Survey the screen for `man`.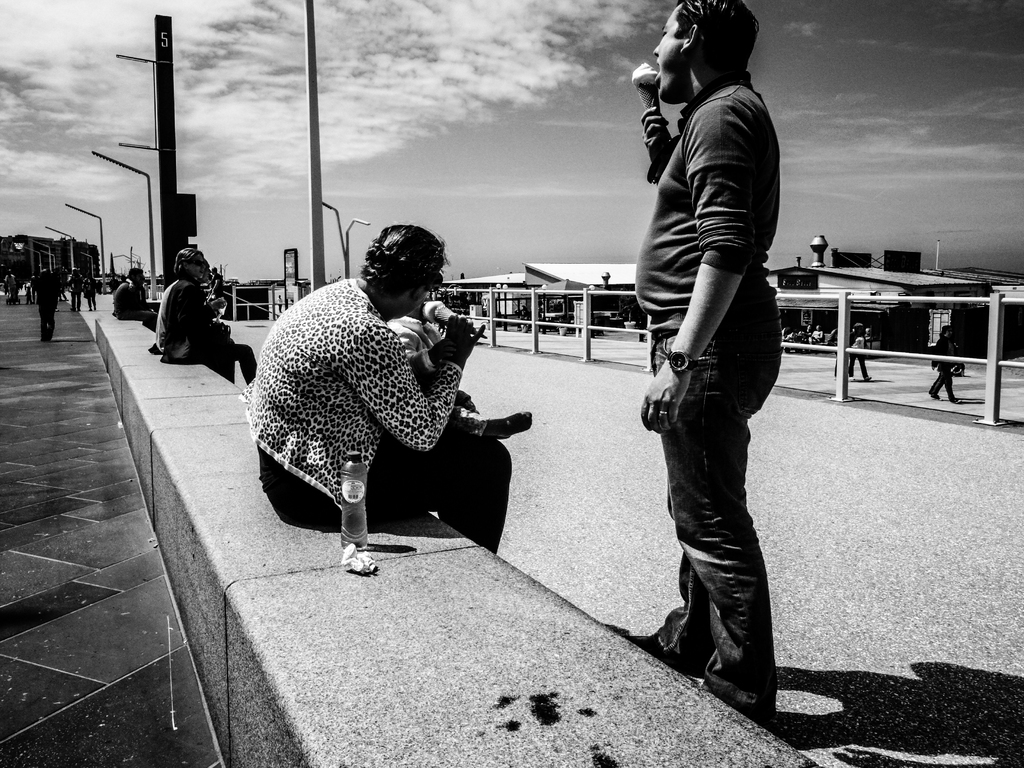
Survey found: 111/268/160/333.
